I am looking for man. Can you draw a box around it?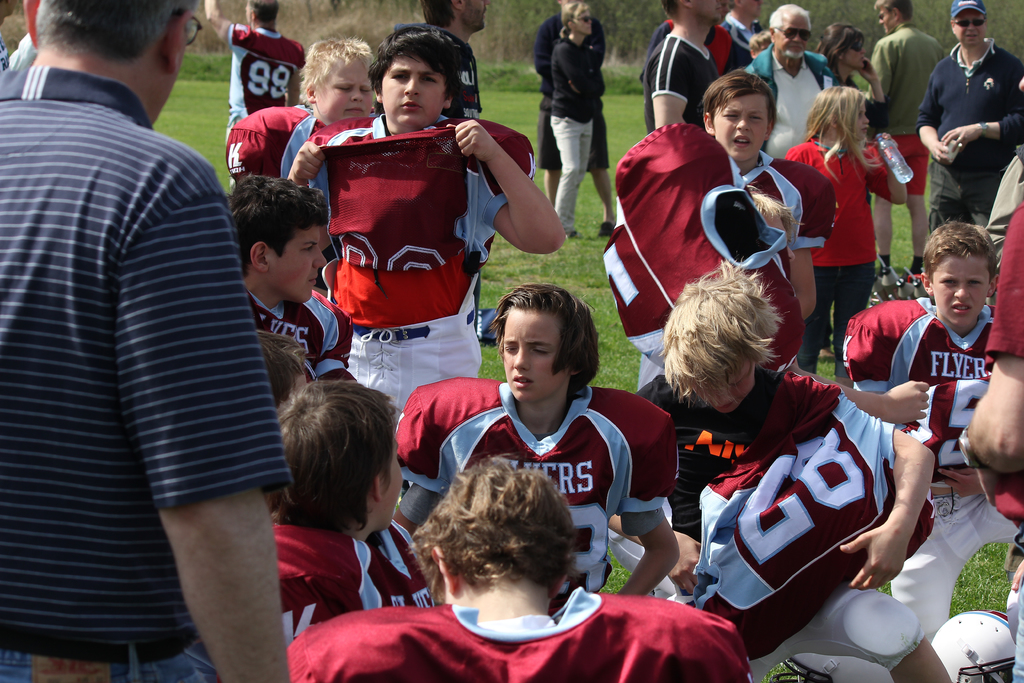
Sure, the bounding box is <bbox>922, 13, 1016, 238</bbox>.
